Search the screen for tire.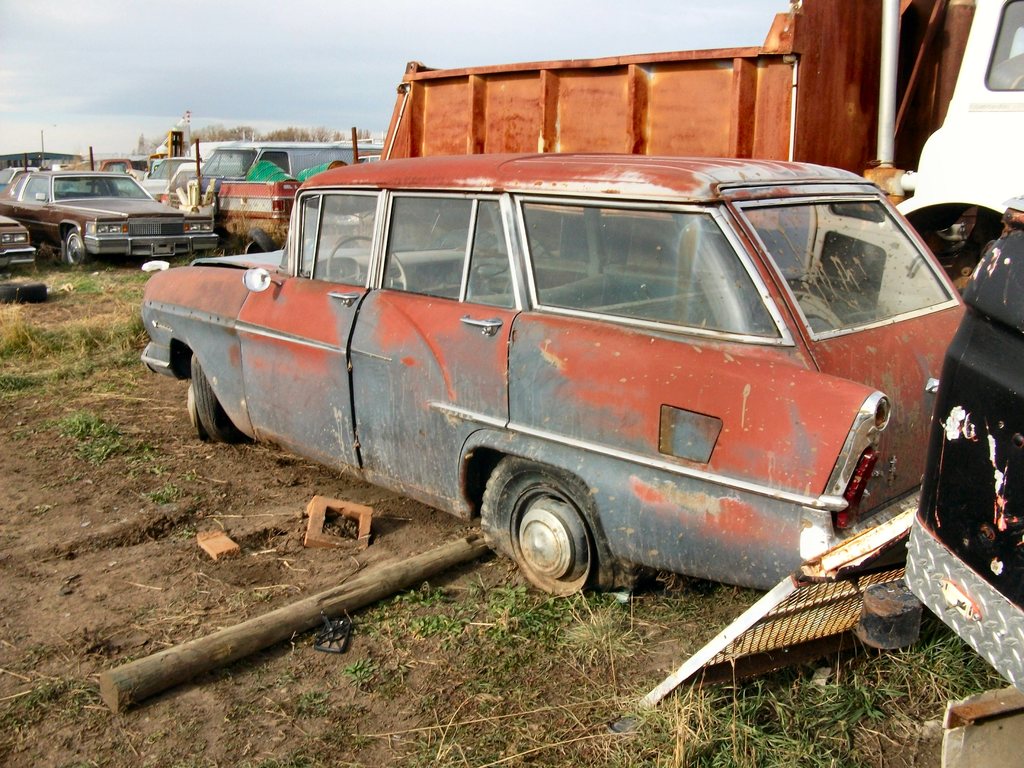
Found at (left=190, top=355, right=226, bottom=440).
